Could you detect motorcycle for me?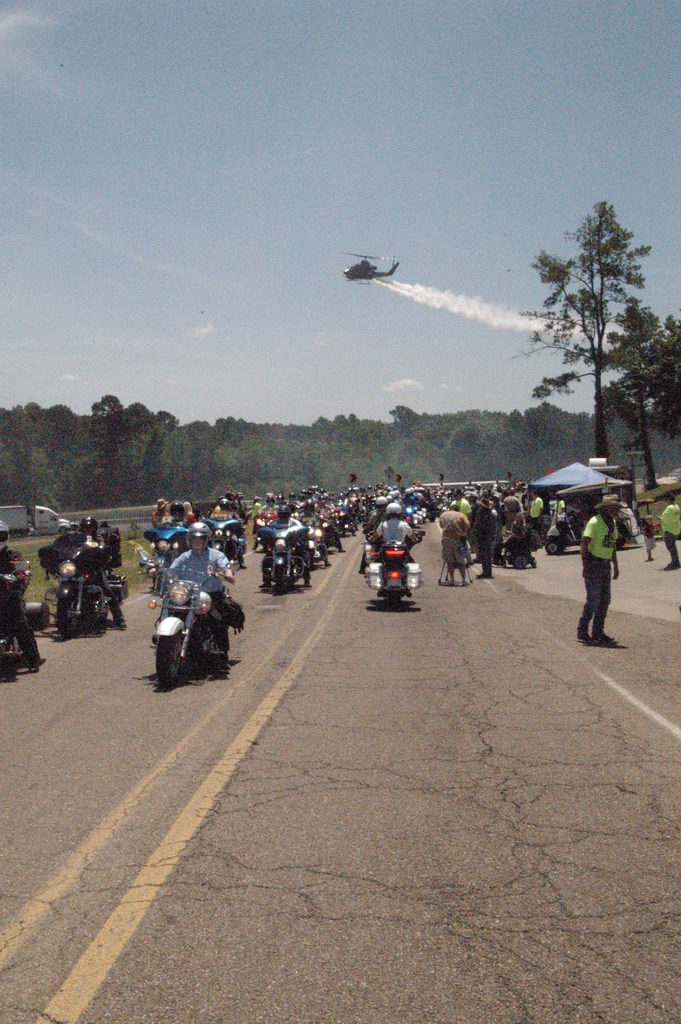
Detection result: l=364, t=521, r=422, b=610.
